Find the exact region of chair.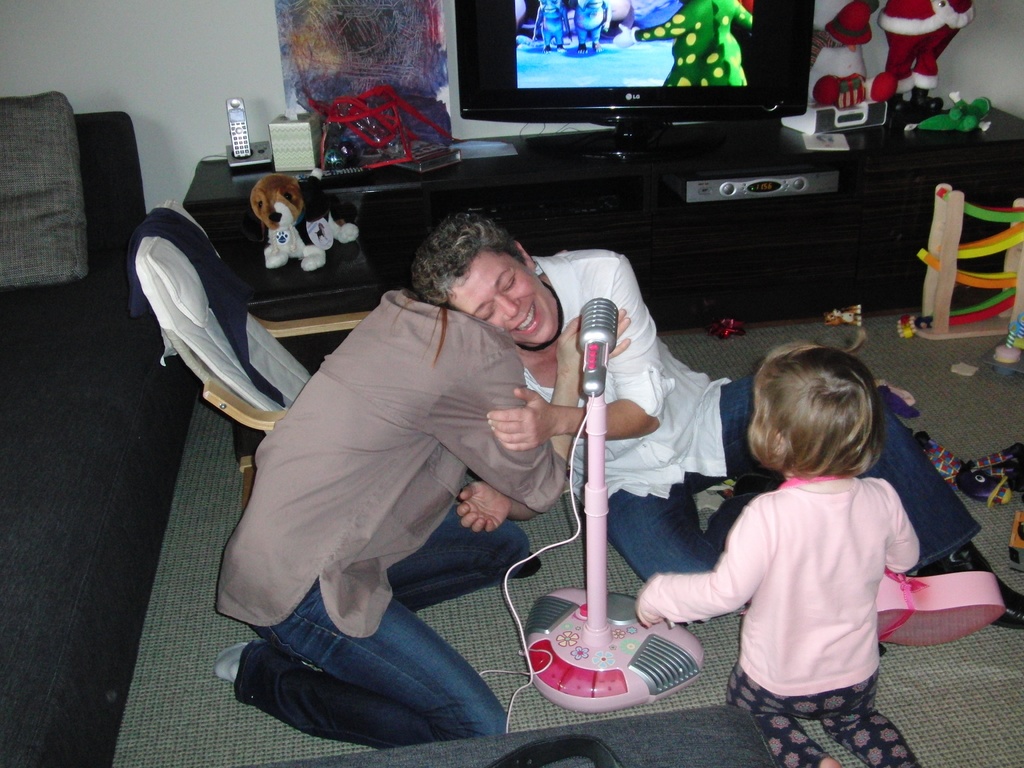
Exact region: left=117, top=172, right=340, bottom=460.
